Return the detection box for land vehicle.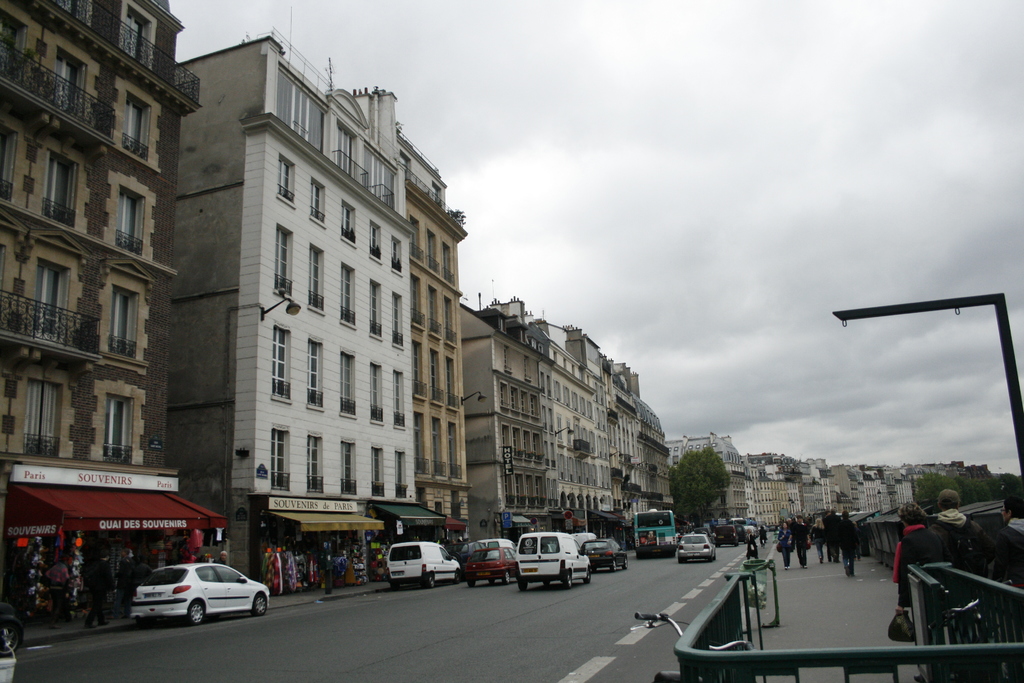
(x1=693, y1=526, x2=711, y2=538).
